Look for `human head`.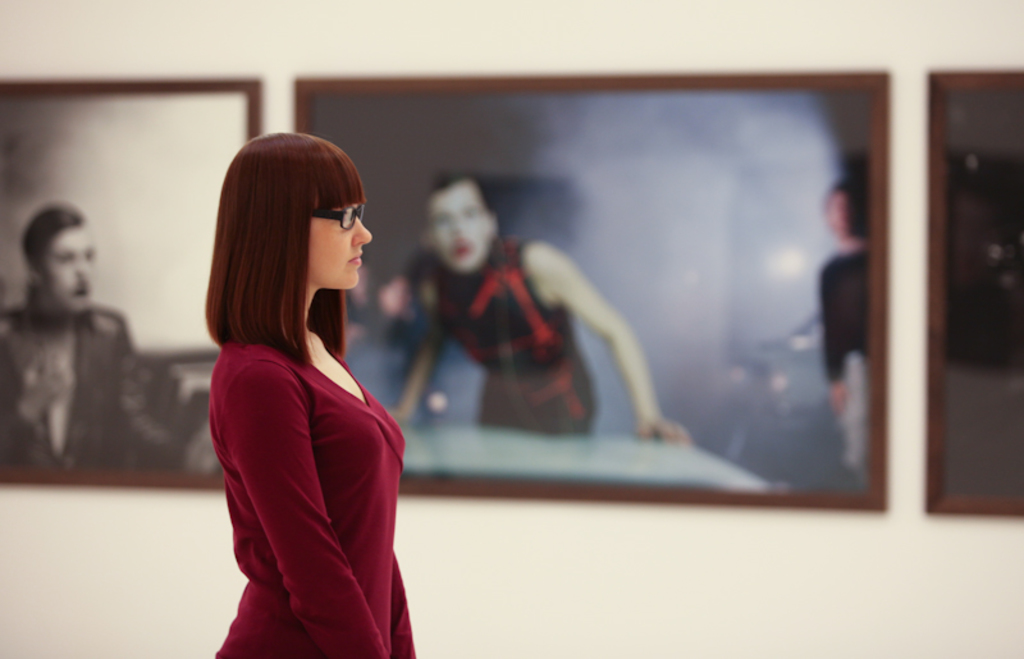
Found: 818 177 872 238.
